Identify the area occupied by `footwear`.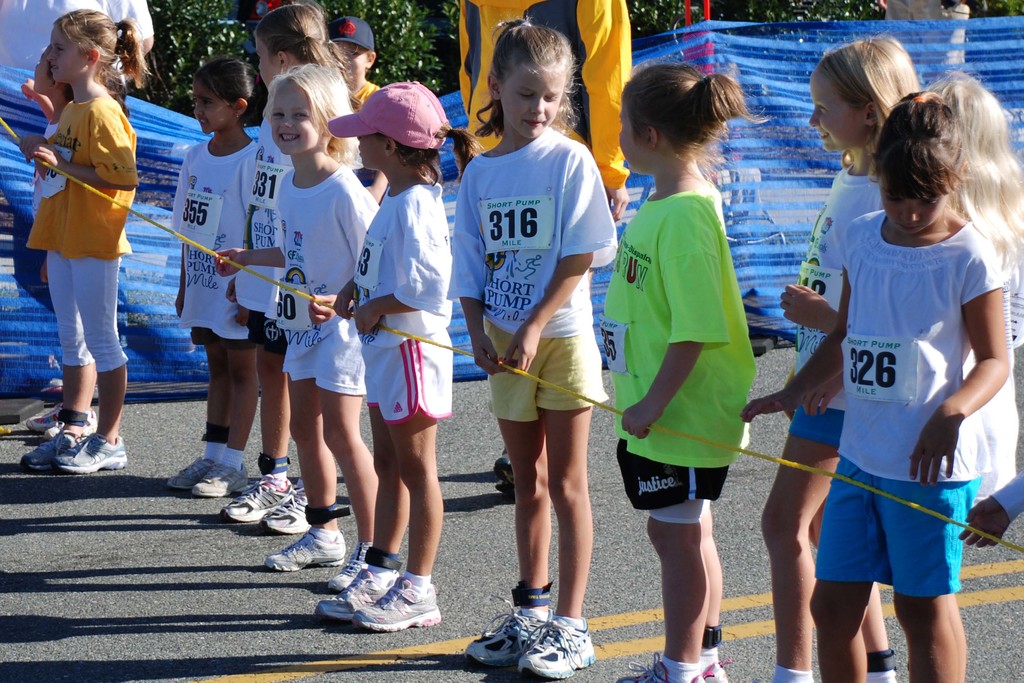
Area: <box>220,479,300,525</box>.
